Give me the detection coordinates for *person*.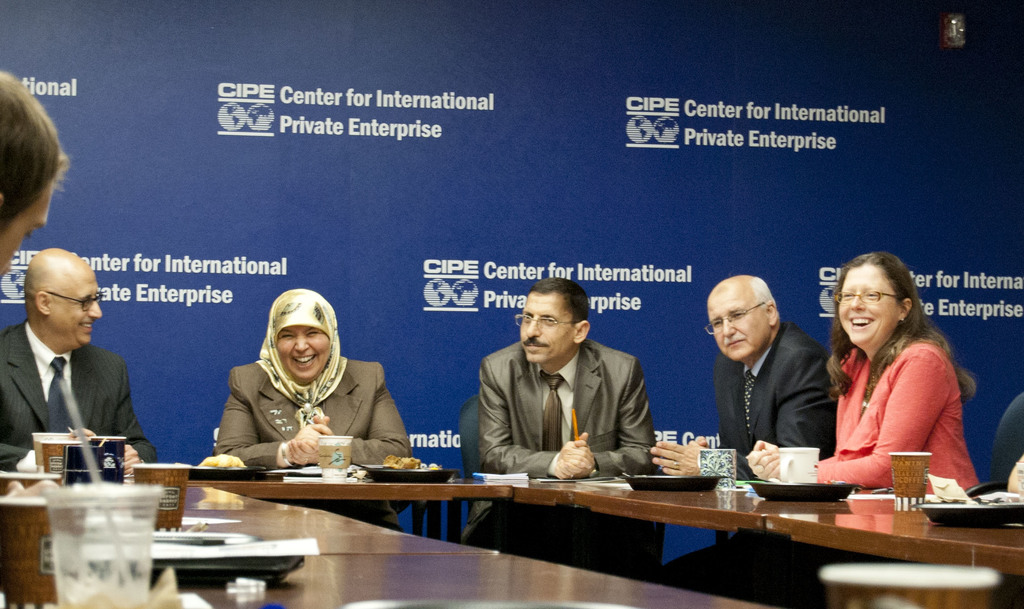
bbox(0, 73, 64, 283).
